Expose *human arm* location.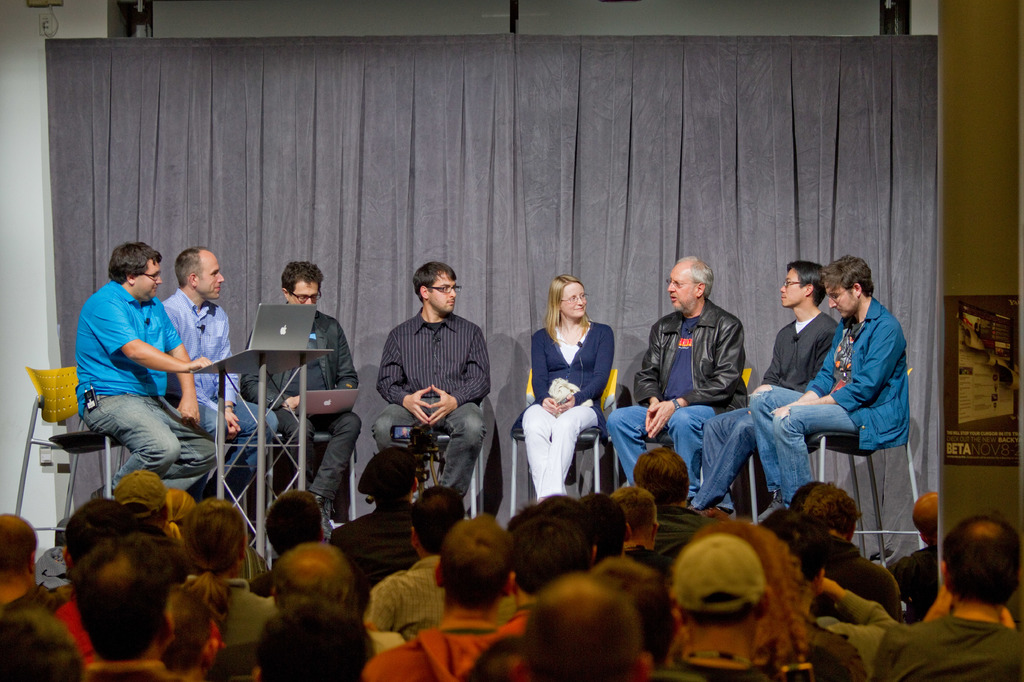
Exposed at bbox=(807, 324, 893, 412).
